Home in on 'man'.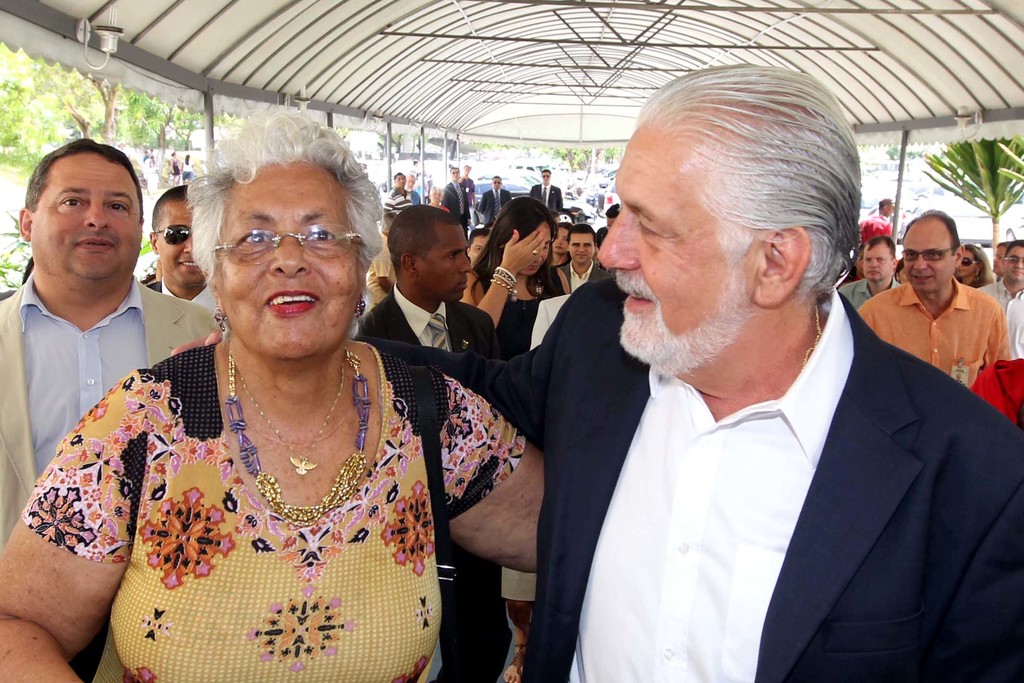
Homed in at (left=355, top=205, right=504, bottom=360).
